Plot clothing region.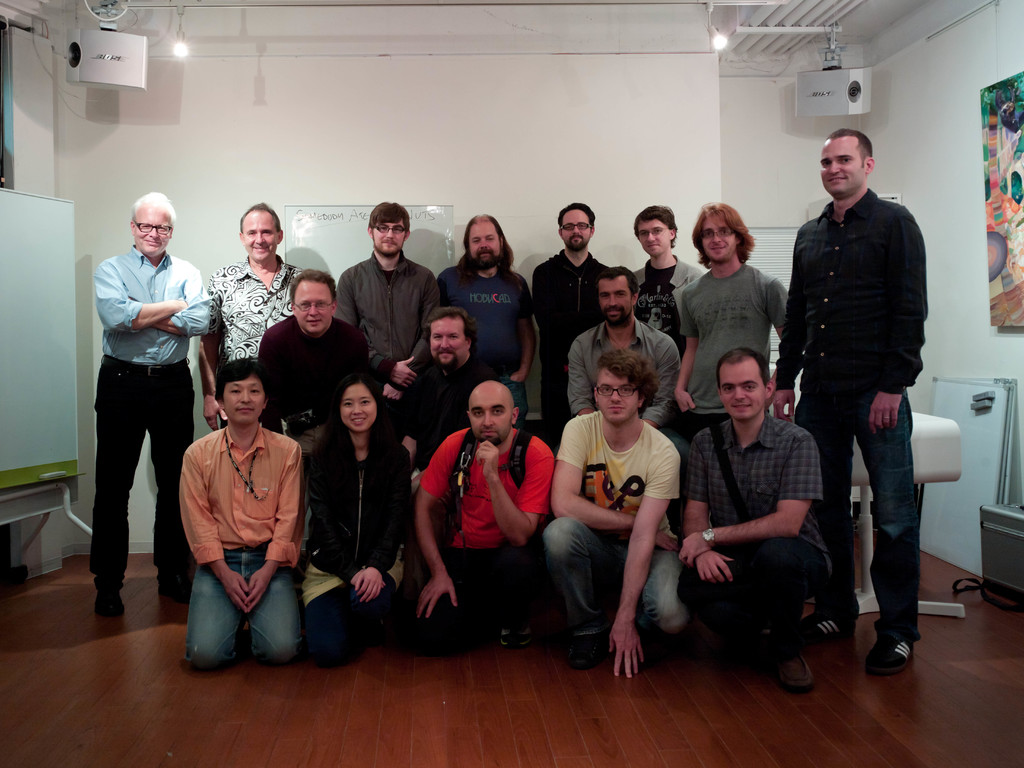
Plotted at bbox=(253, 312, 393, 428).
